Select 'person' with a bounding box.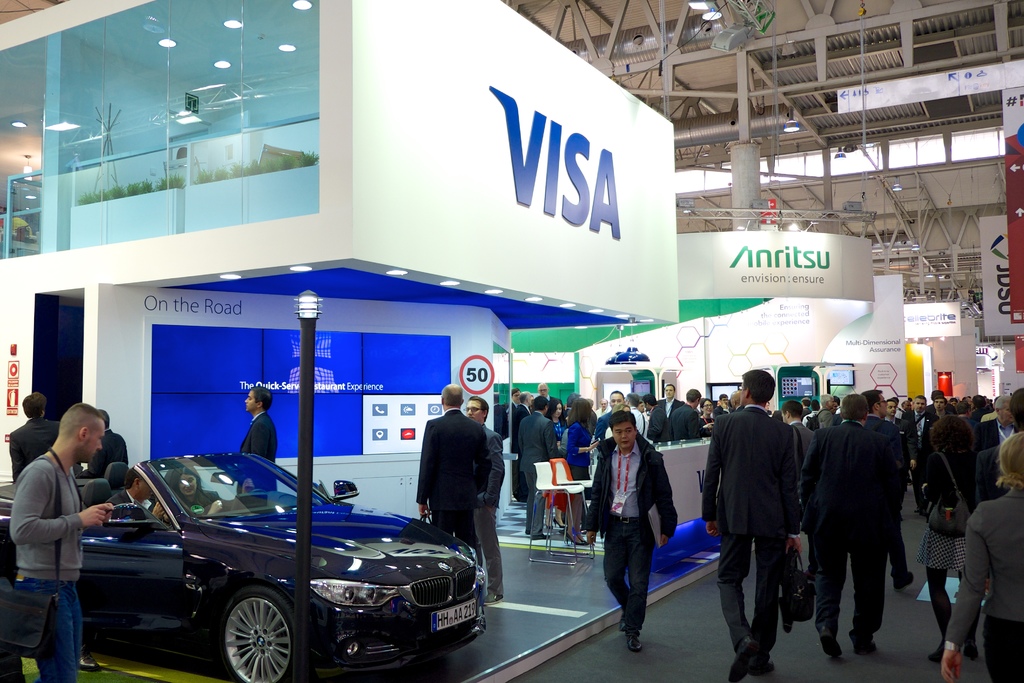
(170, 467, 223, 514).
